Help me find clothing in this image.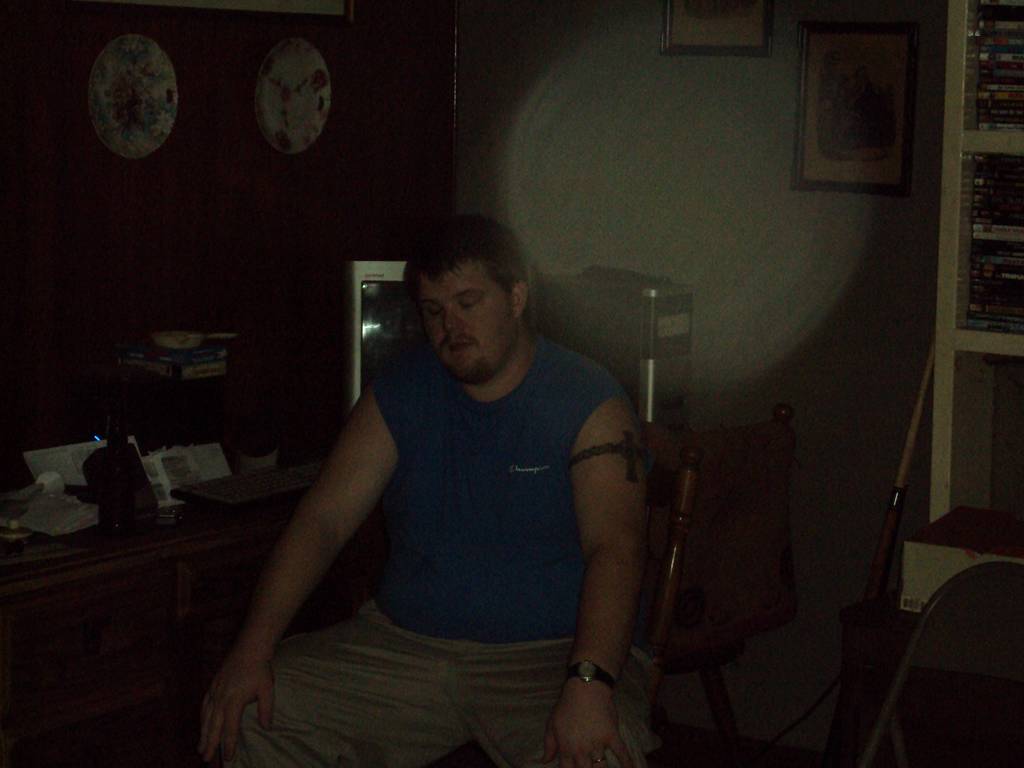
Found it: {"x1": 287, "y1": 284, "x2": 644, "y2": 726}.
